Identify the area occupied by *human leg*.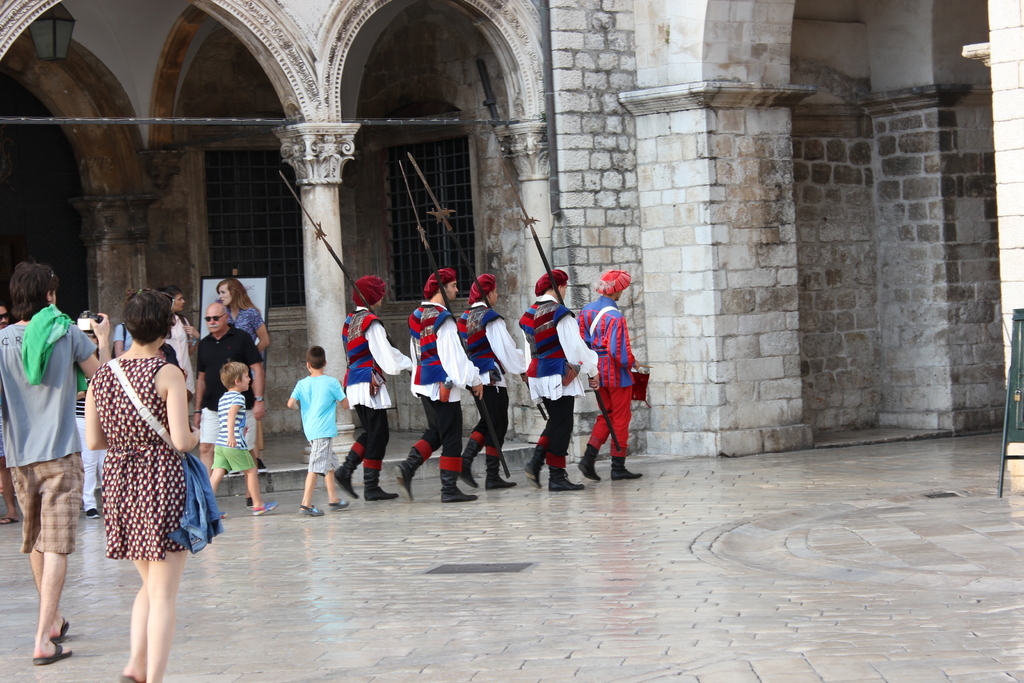
Area: (356, 413, 395, 499).
